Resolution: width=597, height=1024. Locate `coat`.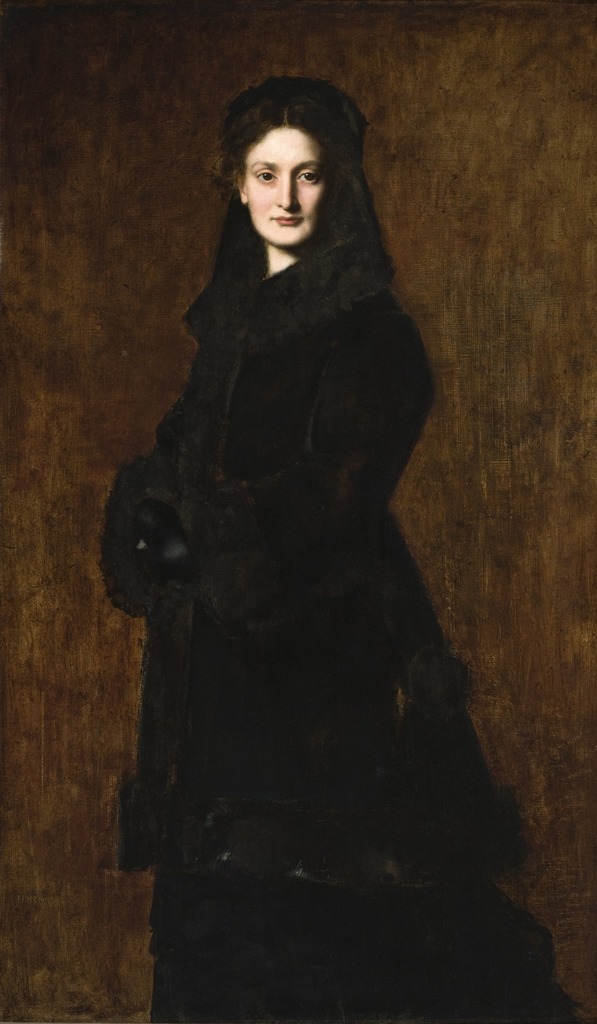
crop(112, 139, 485, 950).
